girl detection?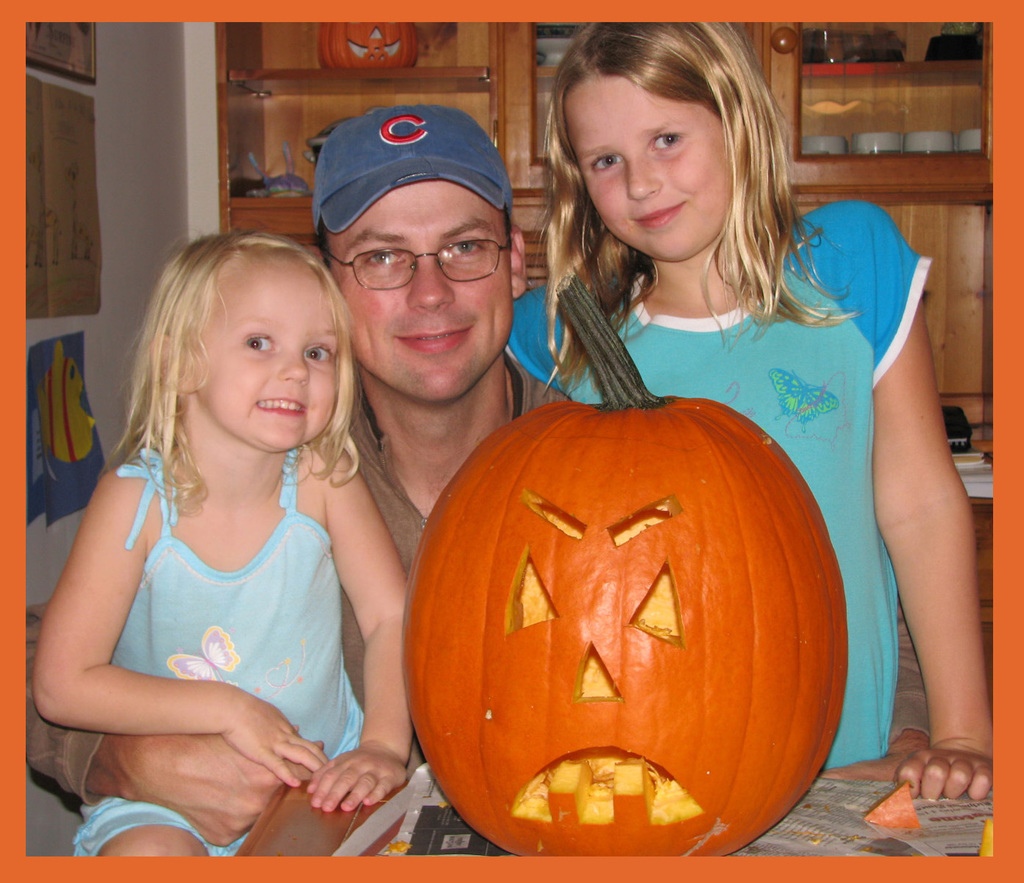
bbox=[29, 231, 418, 854]
